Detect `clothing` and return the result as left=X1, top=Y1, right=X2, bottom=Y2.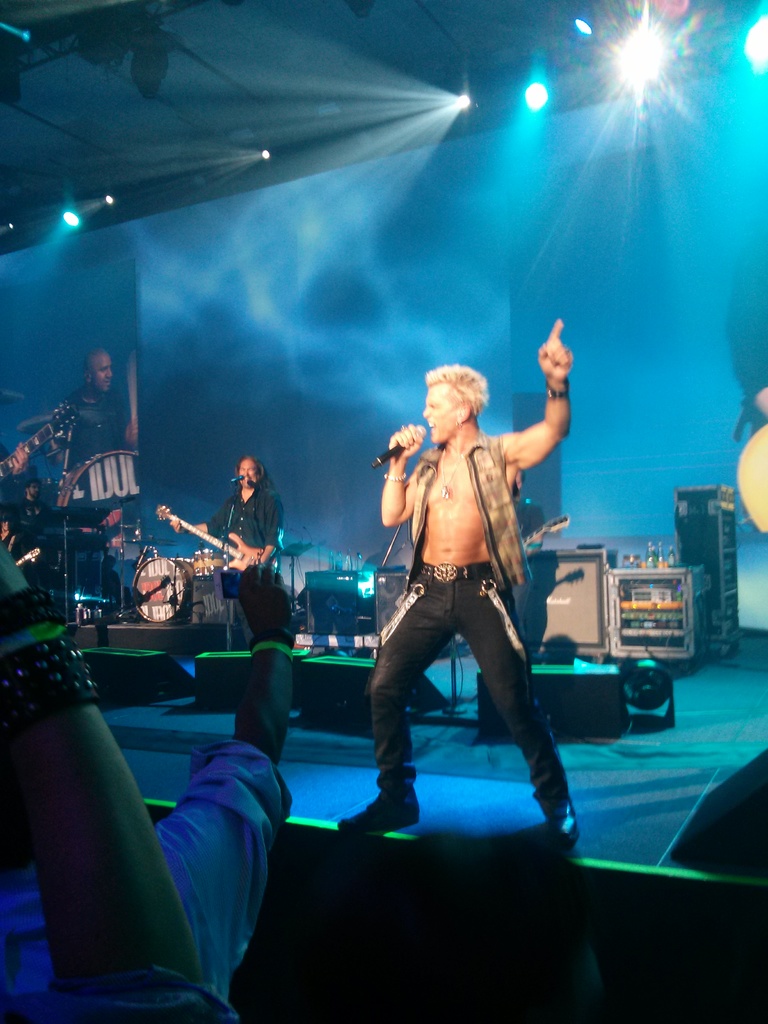
left=730, top=234, right=767, bottom=442.
